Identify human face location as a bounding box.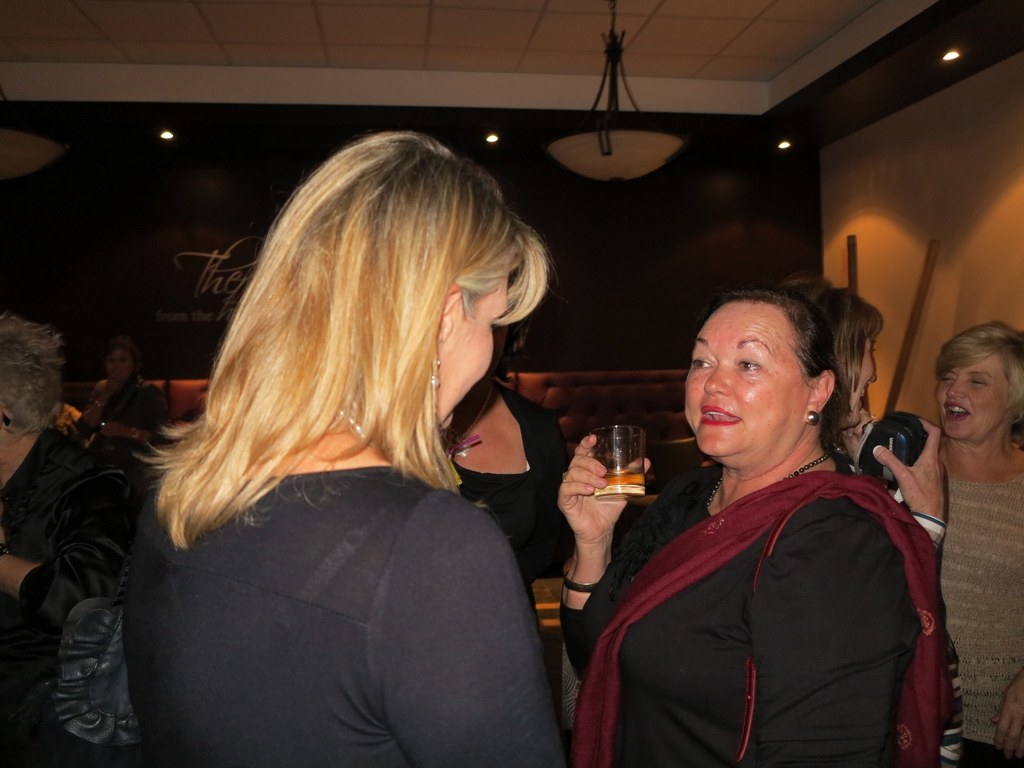
[107, 352, 134, 380].
